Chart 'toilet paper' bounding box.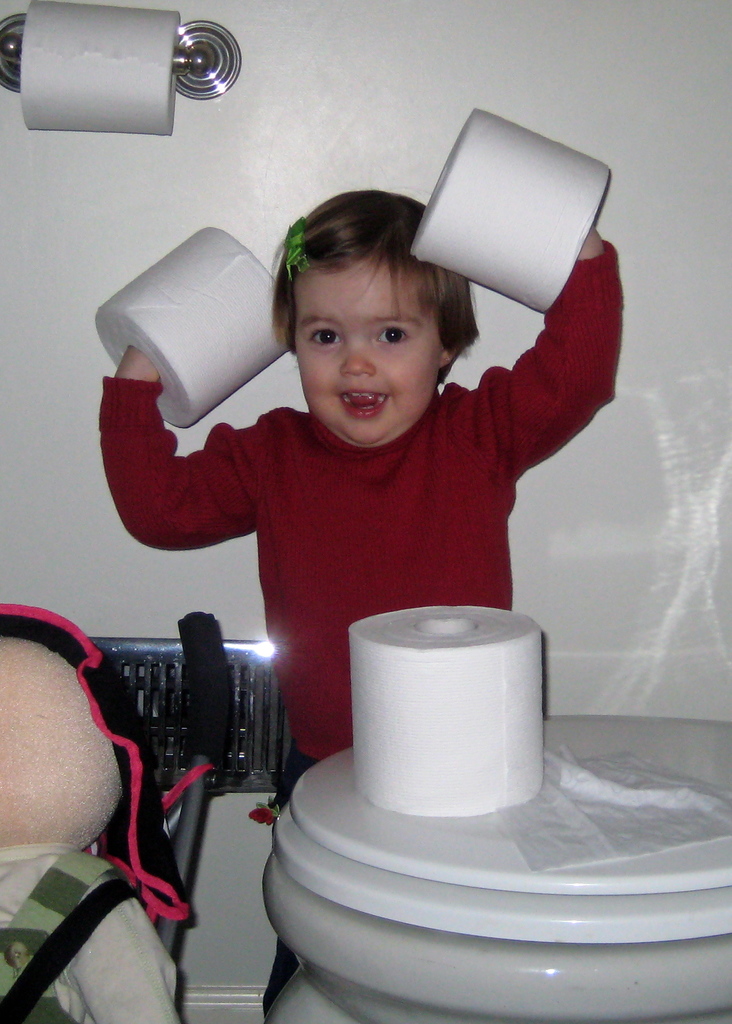
Charted: 339,597,544,826.
